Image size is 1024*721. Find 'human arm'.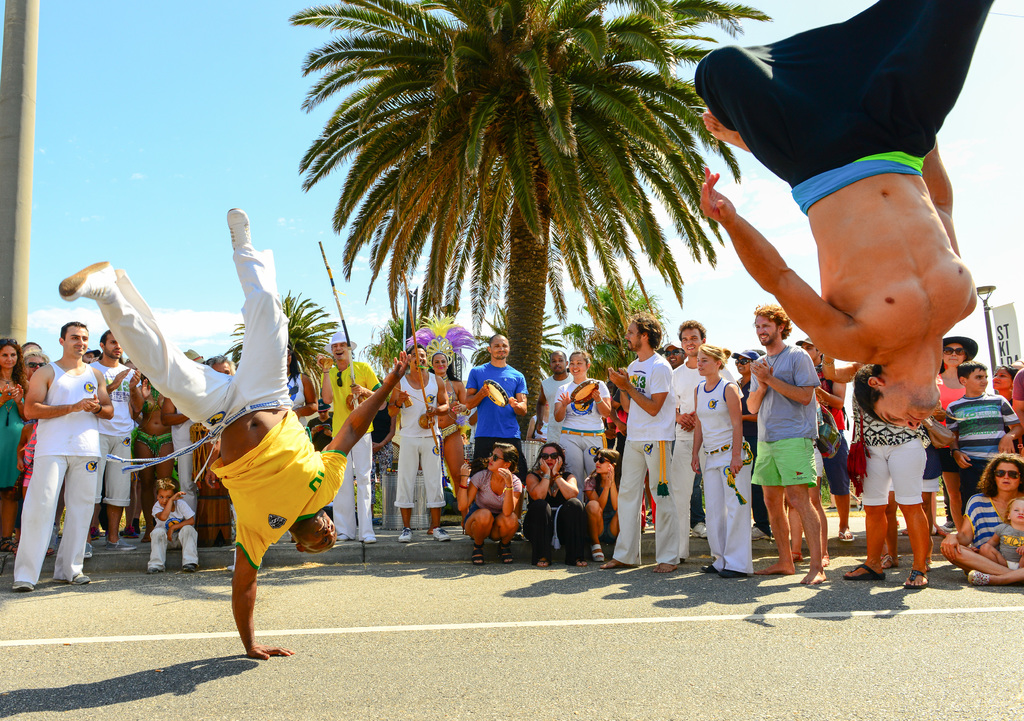
(x1=292, y1=376, x2=320, y2=421).
